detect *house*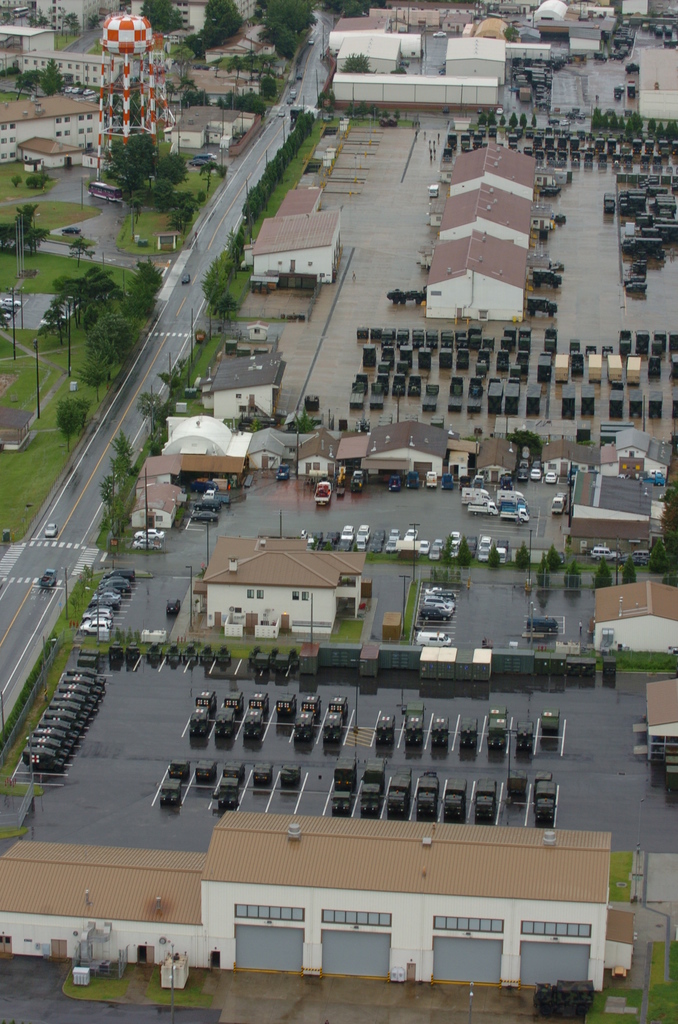
(163, 94, 256, 155)
